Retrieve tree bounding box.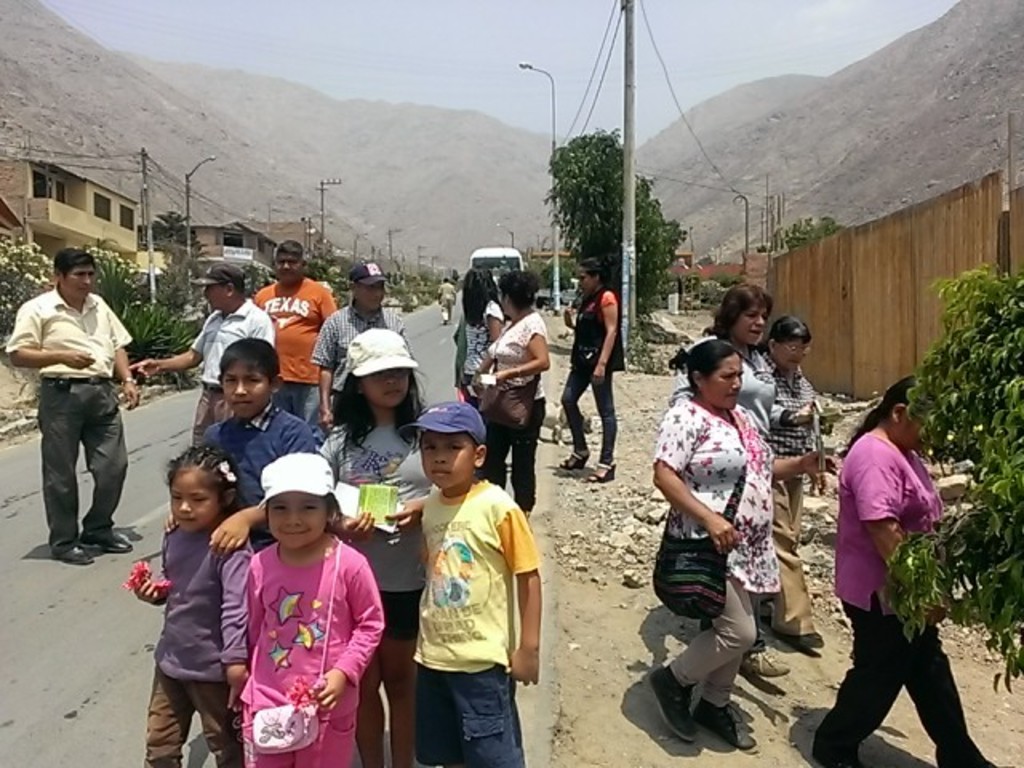
Bounding box: {"x1": 776, "y1": 213, "x2": 846, "y2": 250}.
